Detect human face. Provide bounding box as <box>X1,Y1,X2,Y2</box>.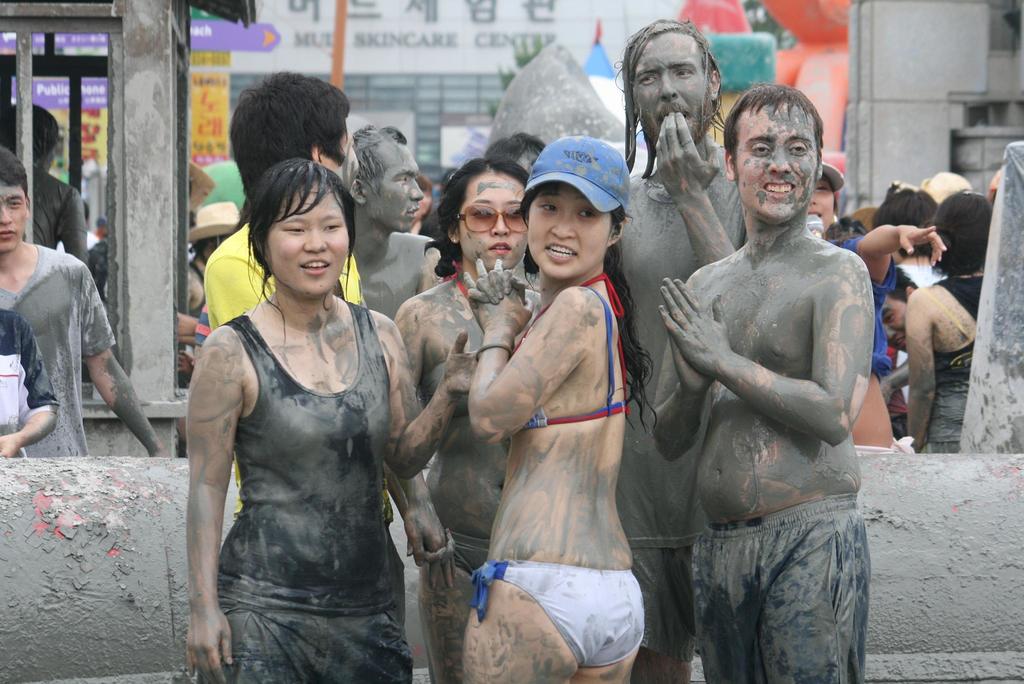
<box>374,138,423,230</box>.
